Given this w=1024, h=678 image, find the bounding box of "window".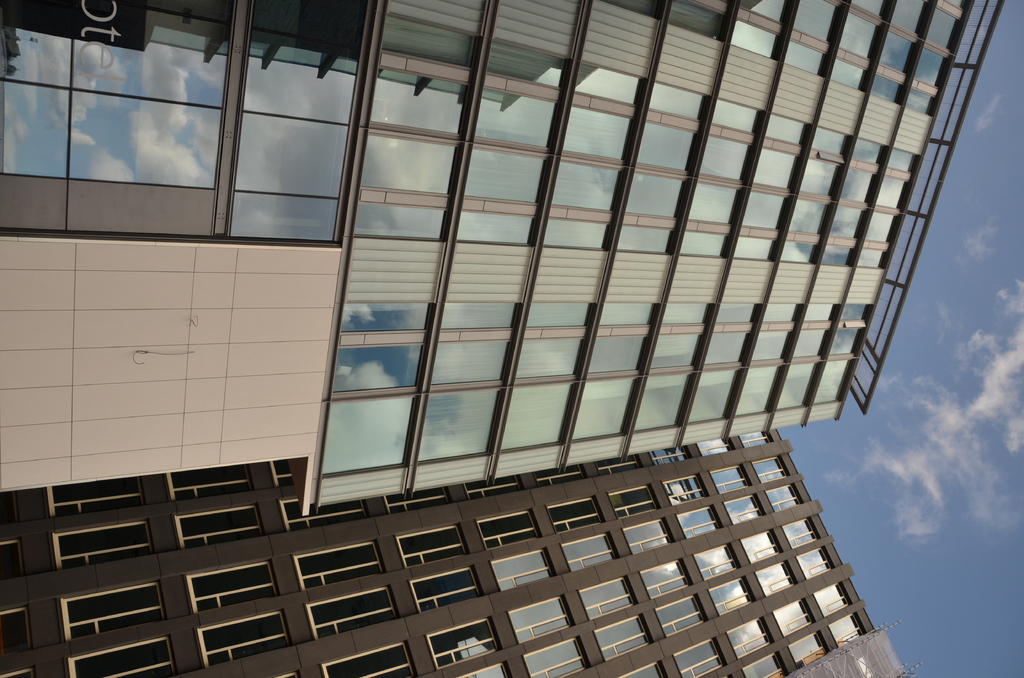
(520,641,579,677).
